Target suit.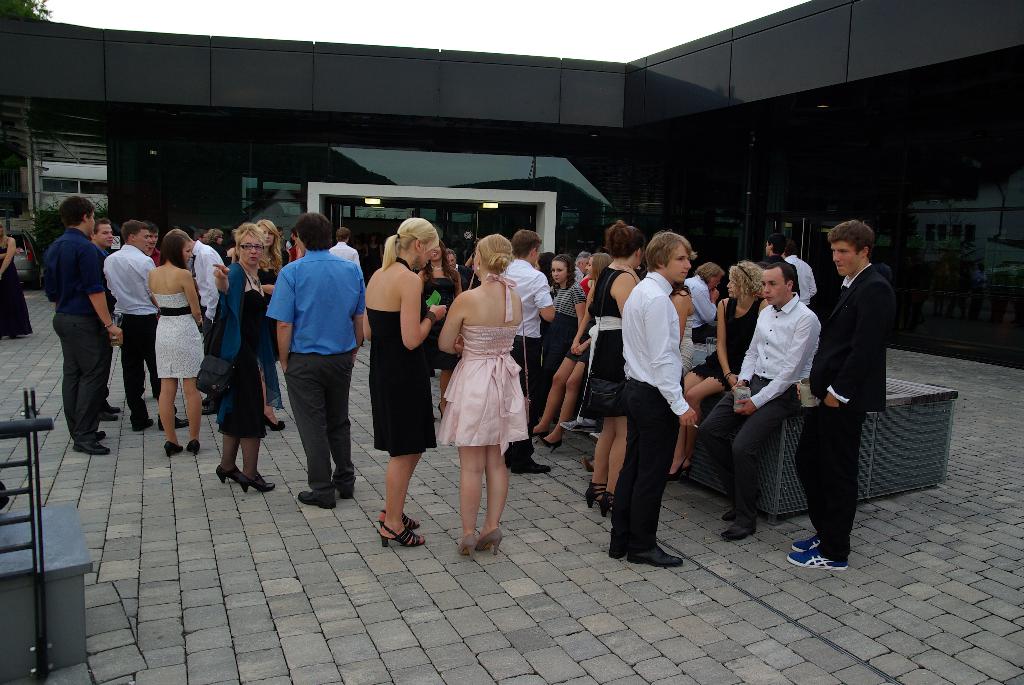
Target region: locate(811, 223, 905, 553).
